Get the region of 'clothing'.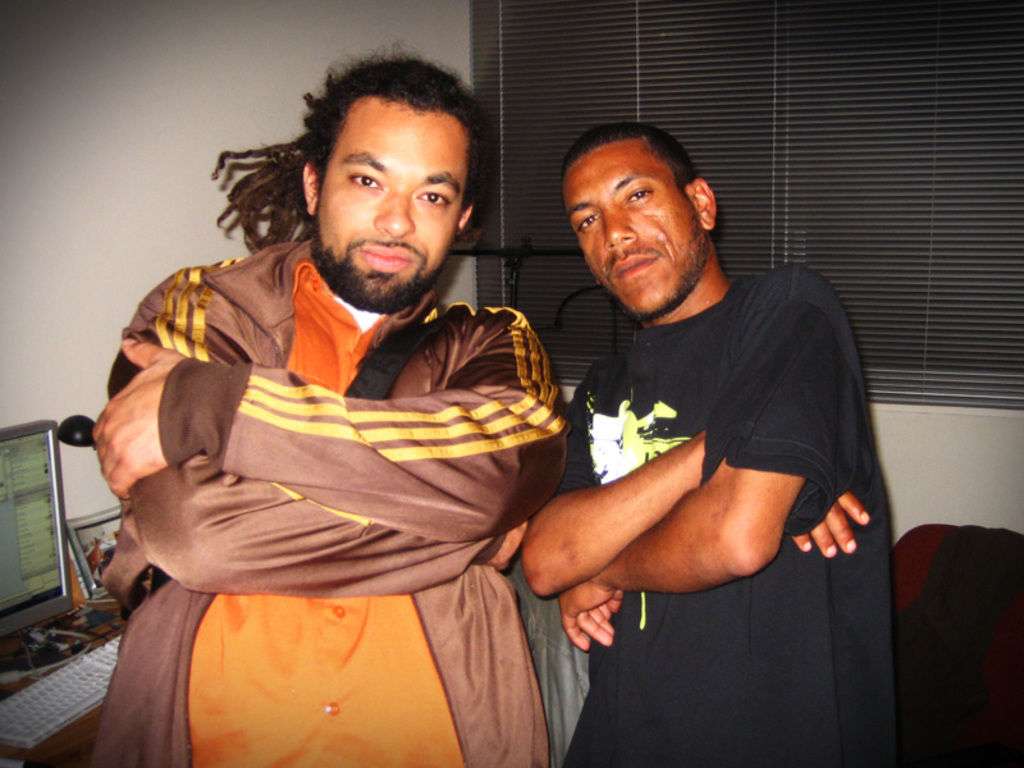
109 223 554 767.
